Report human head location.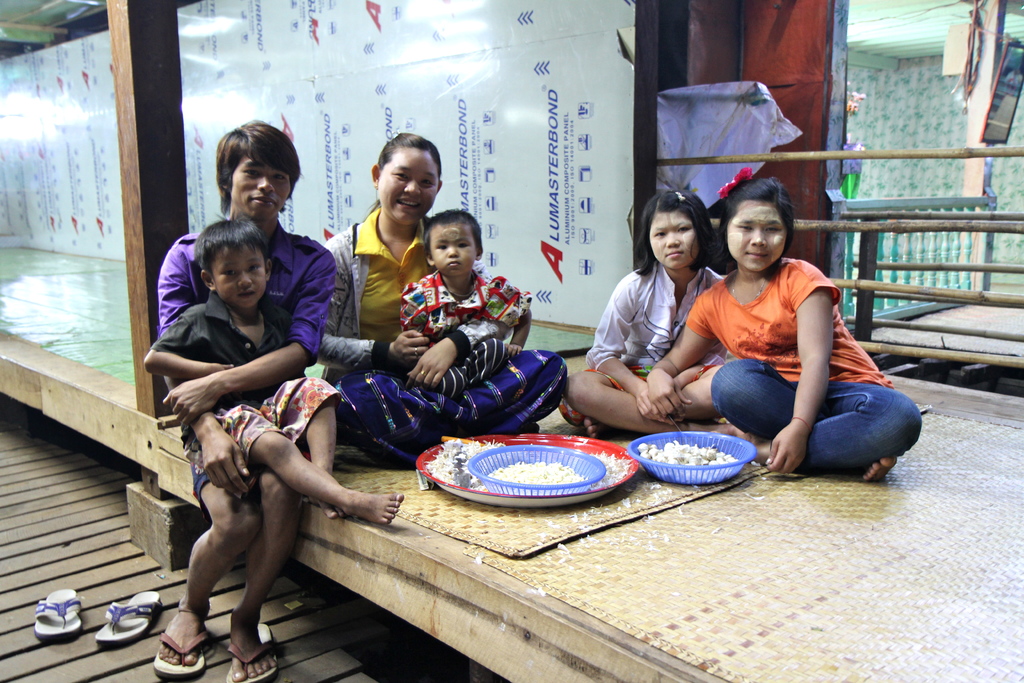
Report: bbox(635, 188, 714, 273).
